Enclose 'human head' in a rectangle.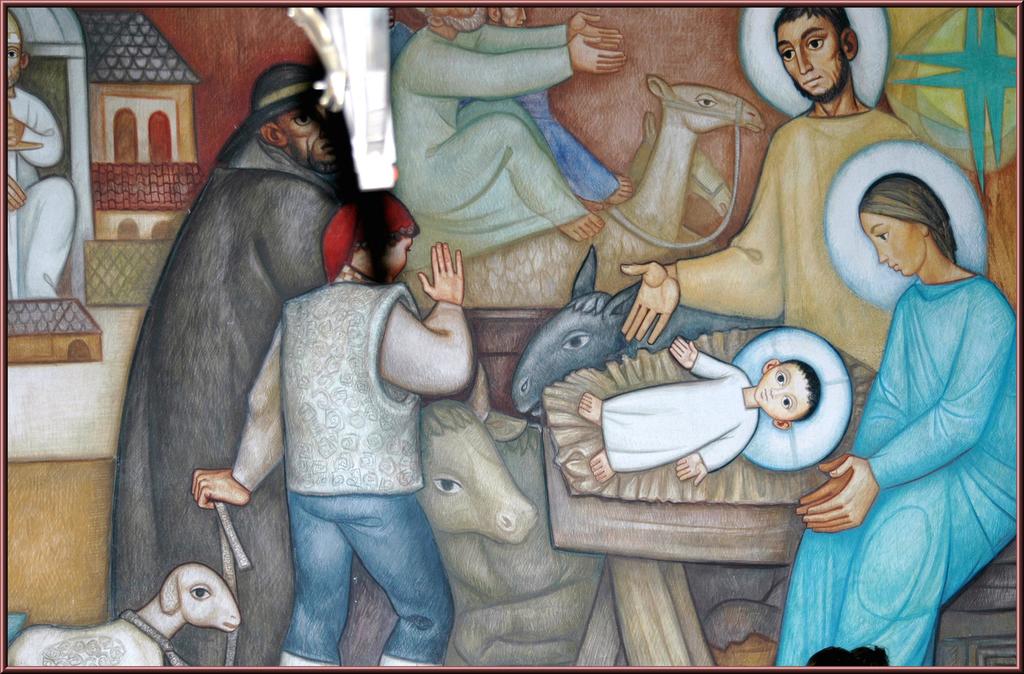
select_region(765, 4, 856, 107).
